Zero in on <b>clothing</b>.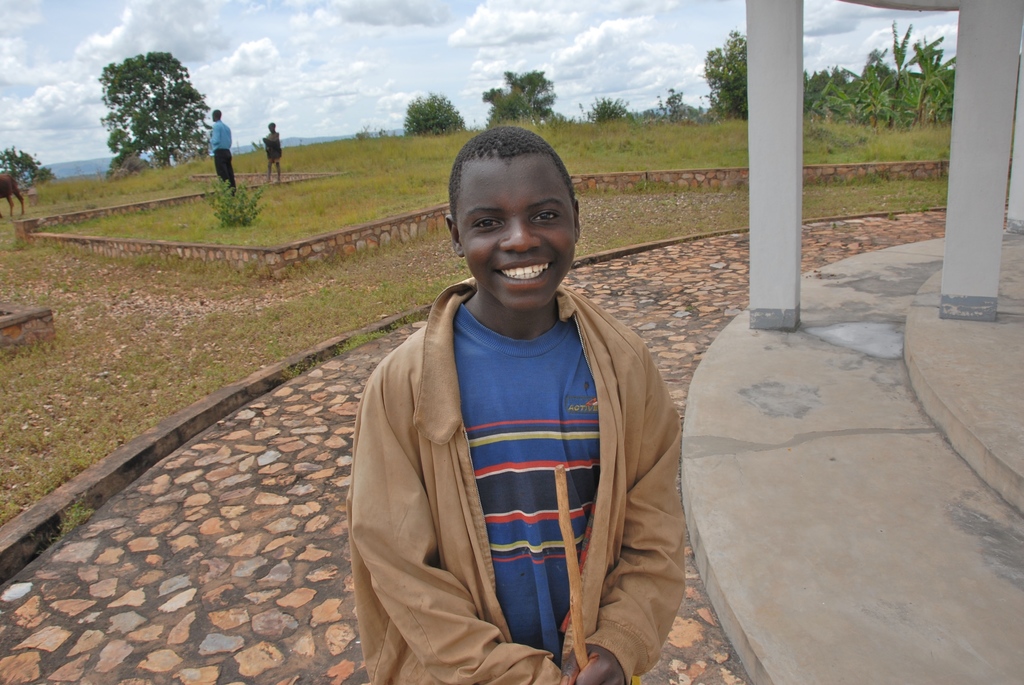
Zeroed in: [342,243,675,684].
